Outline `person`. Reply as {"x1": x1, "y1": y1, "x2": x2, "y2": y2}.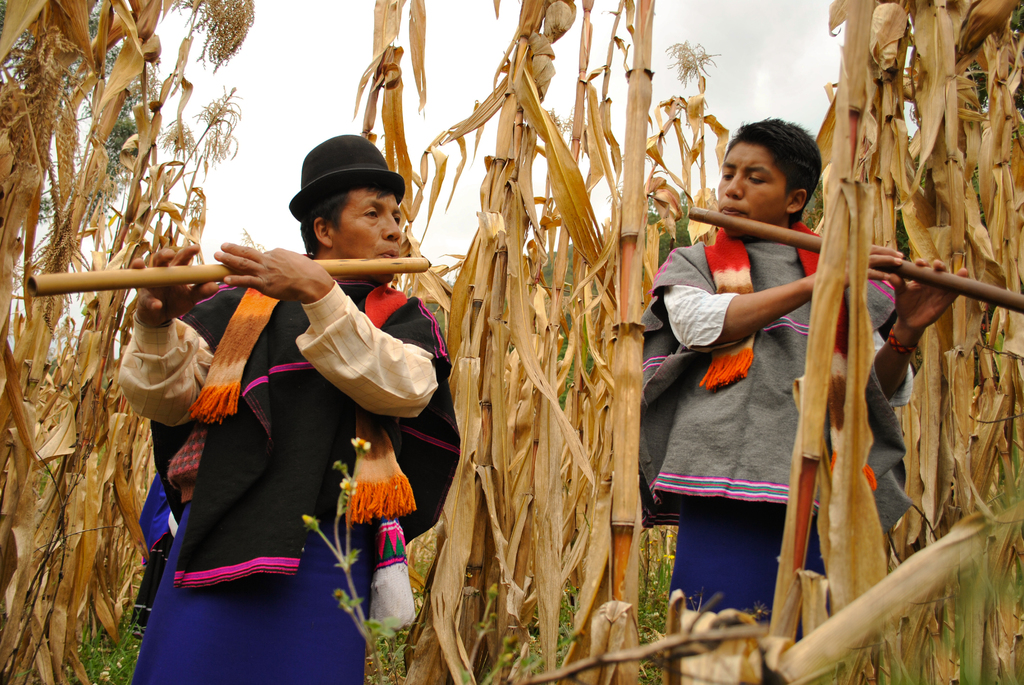
{"x1": 138, "y1": 145, "x2": 426, "y2": 633}.
